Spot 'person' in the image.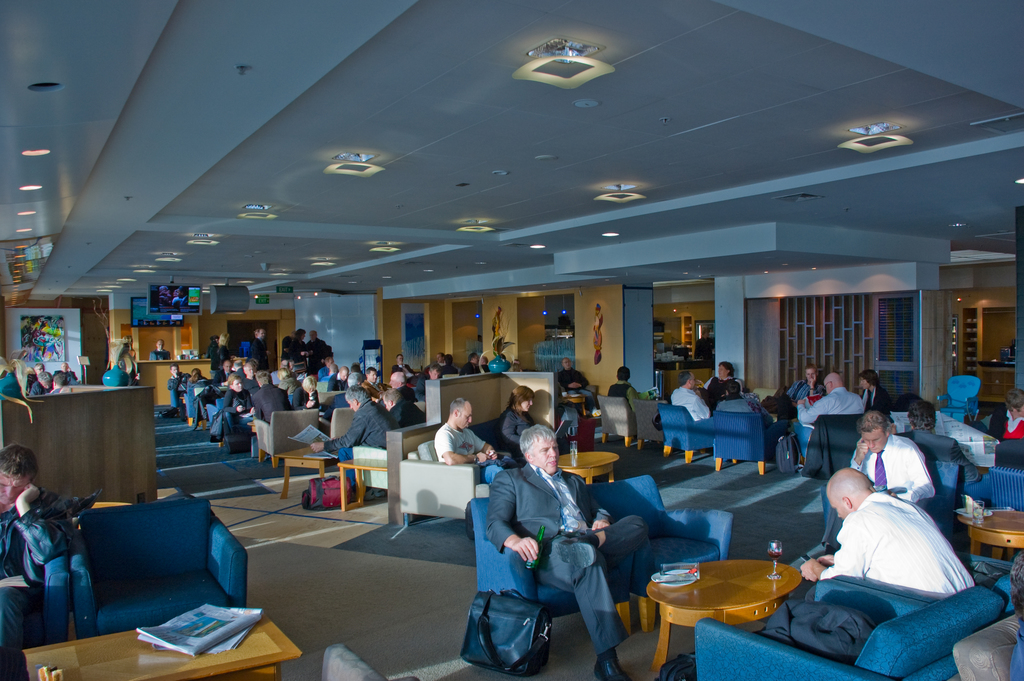
'person' found at left=302, top=332, right=332, bottom=373.
